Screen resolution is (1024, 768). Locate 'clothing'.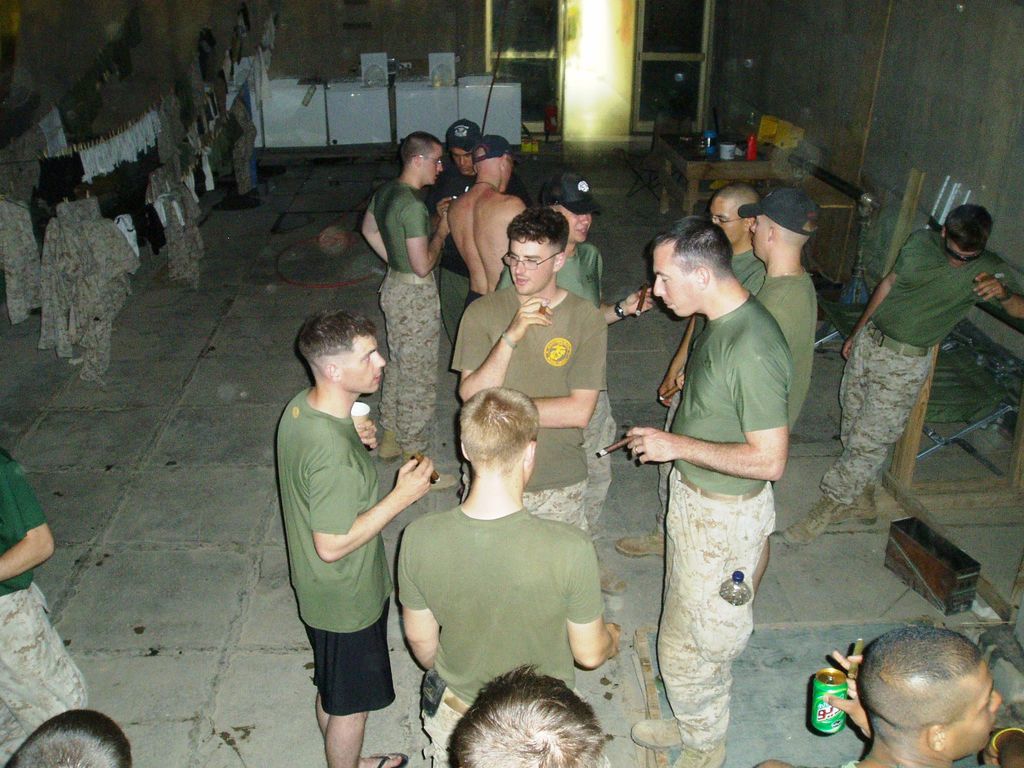
<box>493,241,619,530</box>.
